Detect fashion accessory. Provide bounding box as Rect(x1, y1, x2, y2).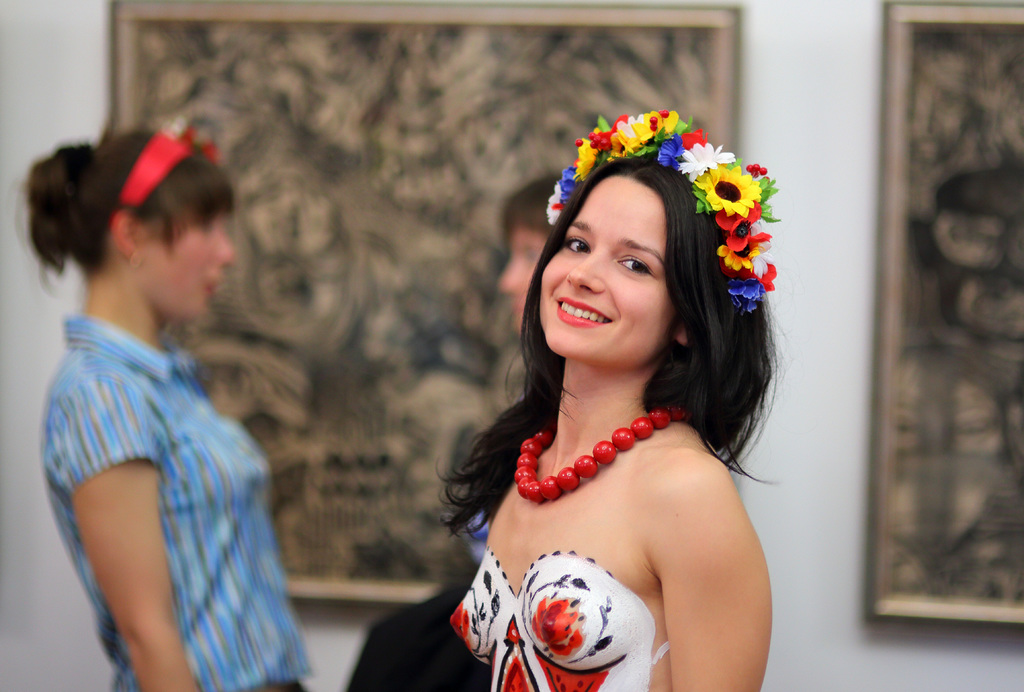
Rect(127, 251, 143, 272).
